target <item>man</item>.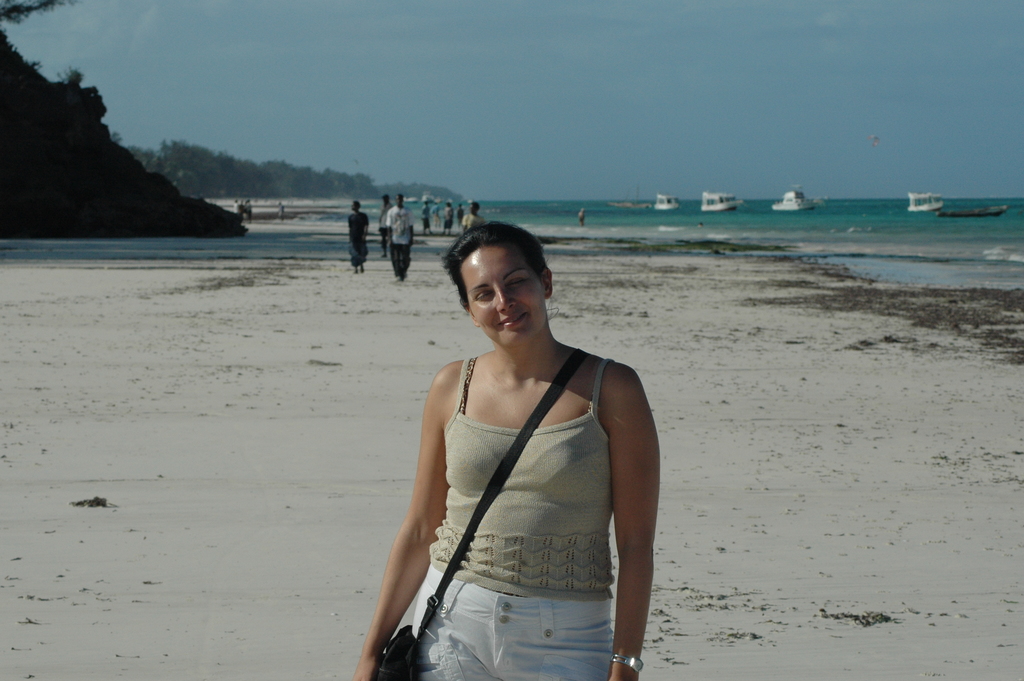
Target region: (461,202,484,230).
